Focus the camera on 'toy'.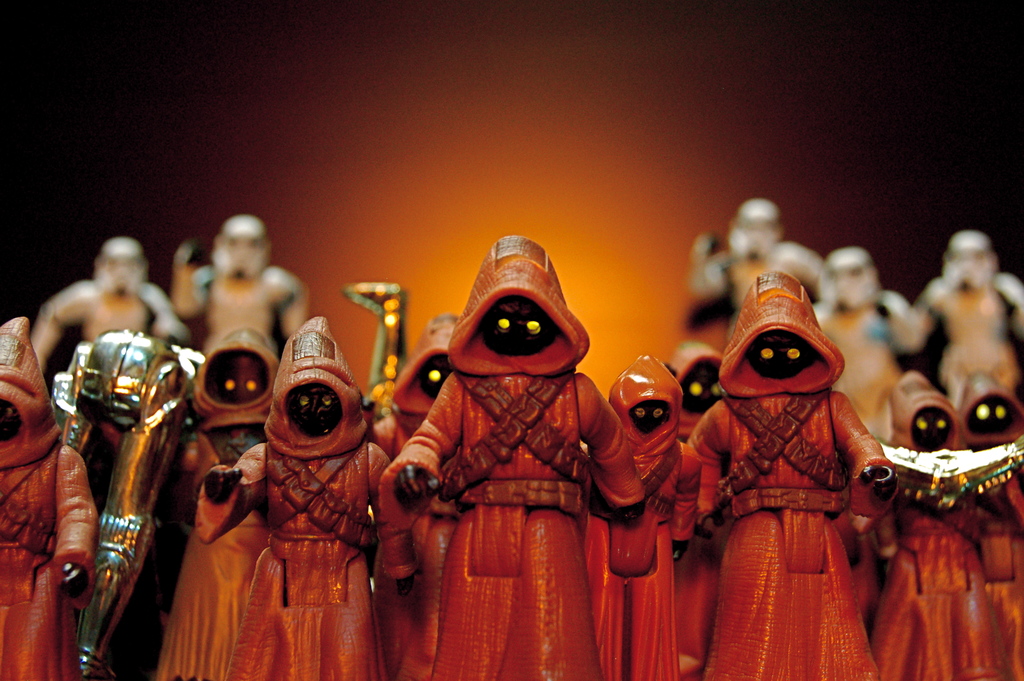
Focus region: (left=814, top=247, right=927, bottom=446).
